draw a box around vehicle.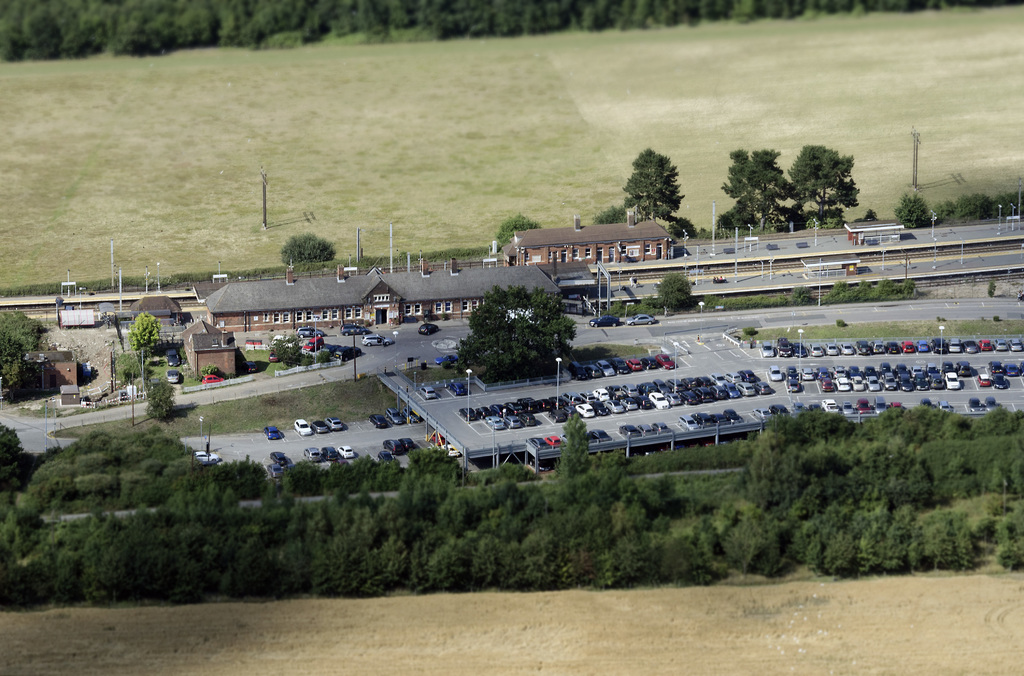
x1=1006, y1=361, x2=1022, y2=374.
